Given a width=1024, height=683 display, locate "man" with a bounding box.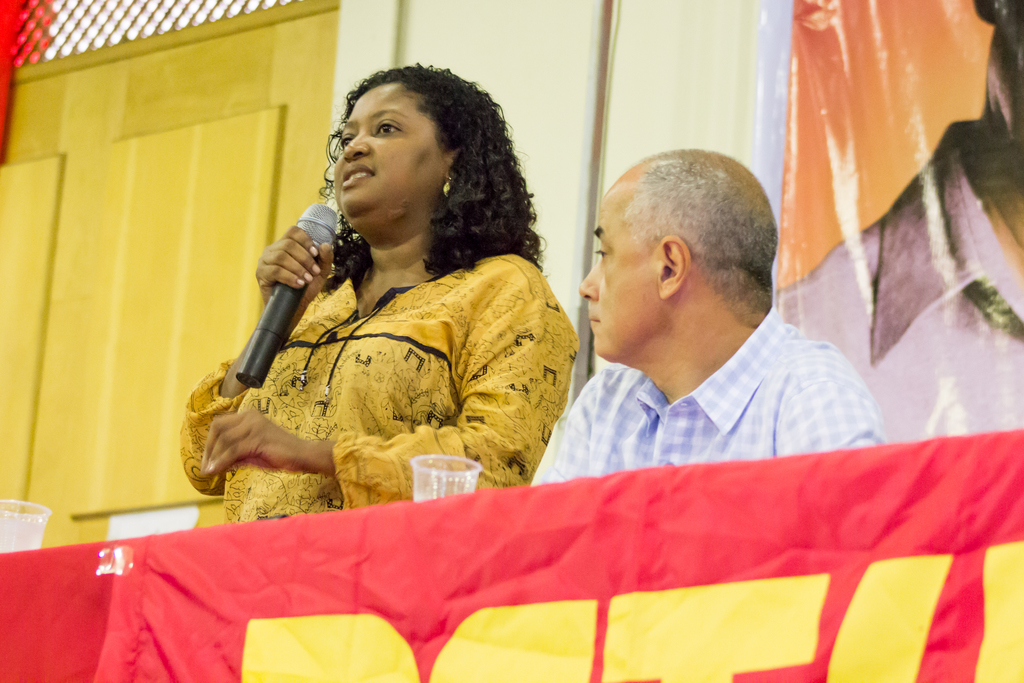
Located: 513/154/910/511.
